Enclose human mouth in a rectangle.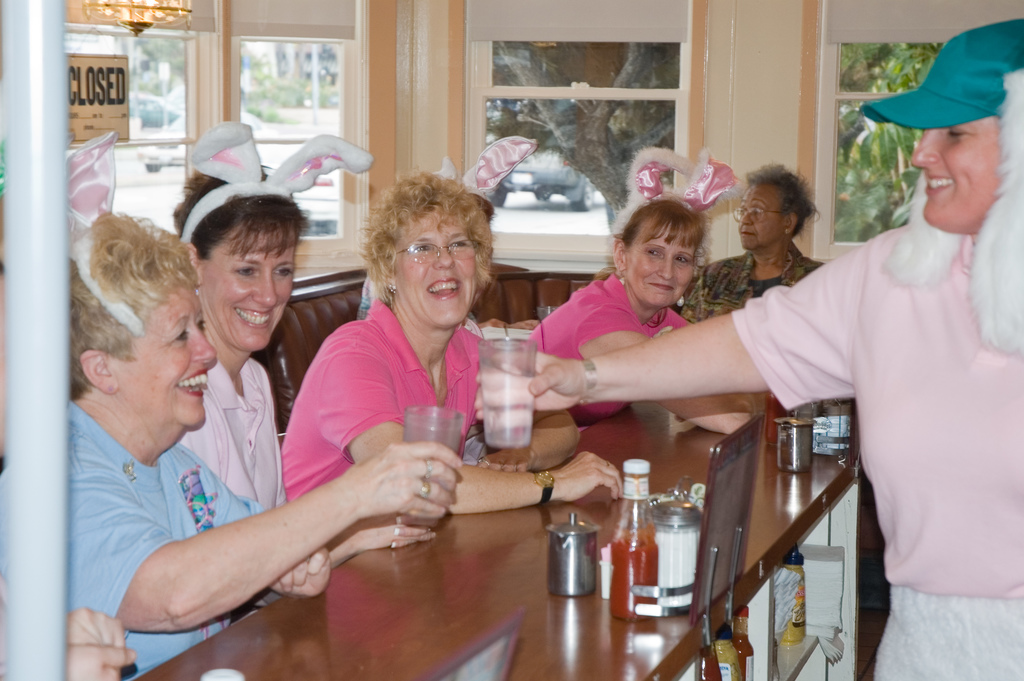
rect(739, 229, 756, 241).
